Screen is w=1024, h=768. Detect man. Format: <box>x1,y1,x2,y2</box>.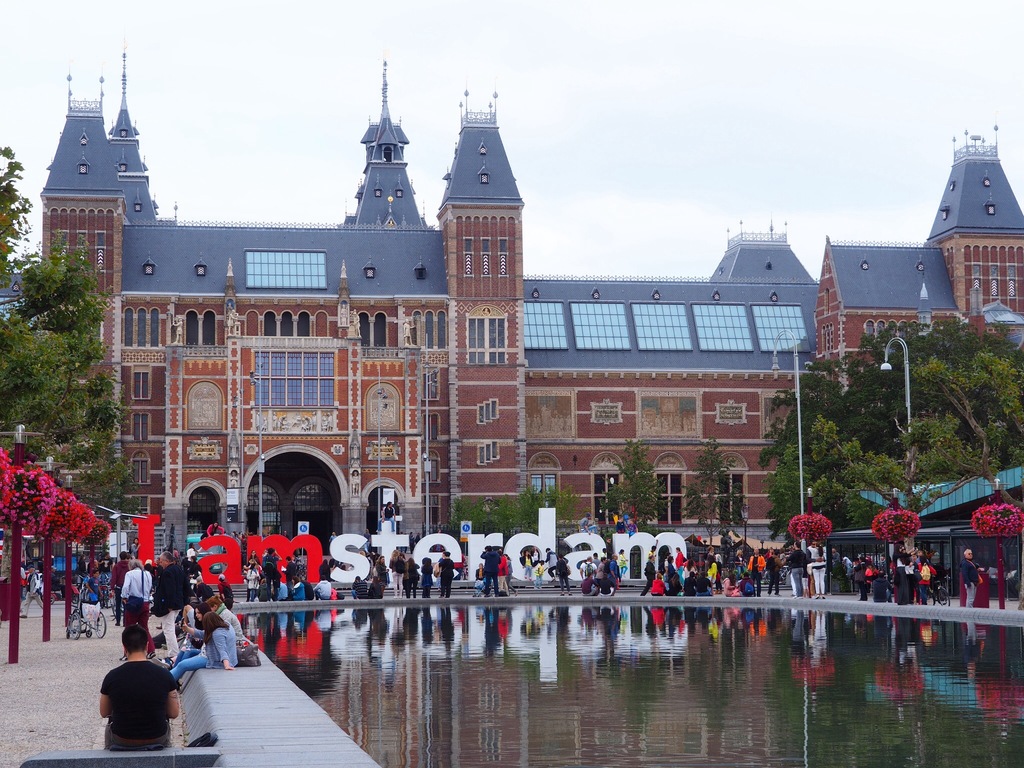
<box>746,548,766,596</box>.
